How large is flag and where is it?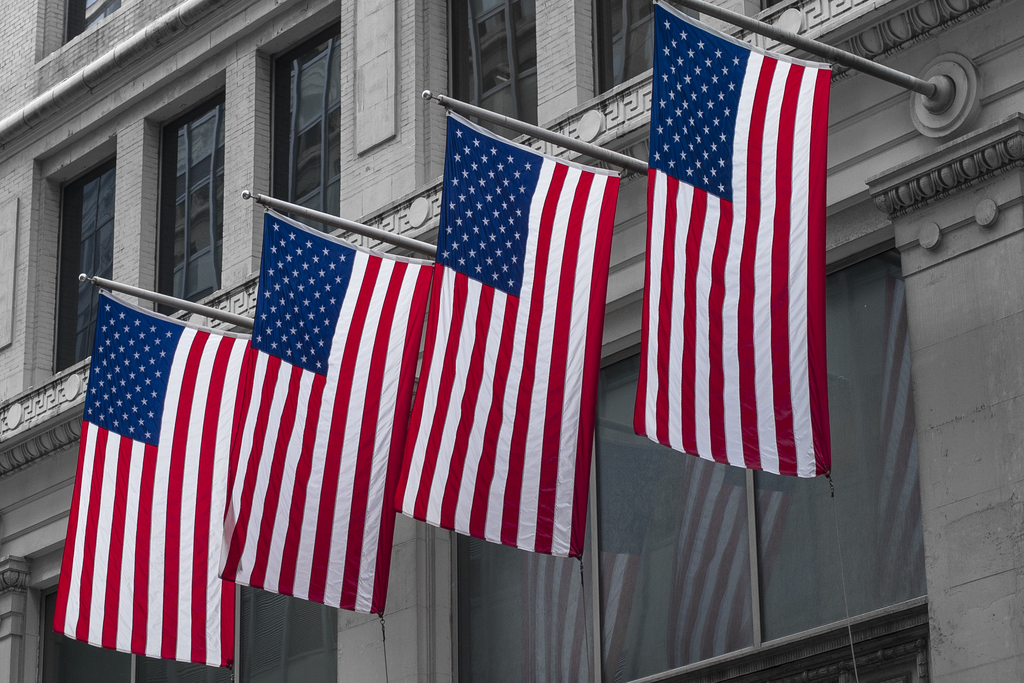
Bounding box: detection(391, 109, 618, 559).
